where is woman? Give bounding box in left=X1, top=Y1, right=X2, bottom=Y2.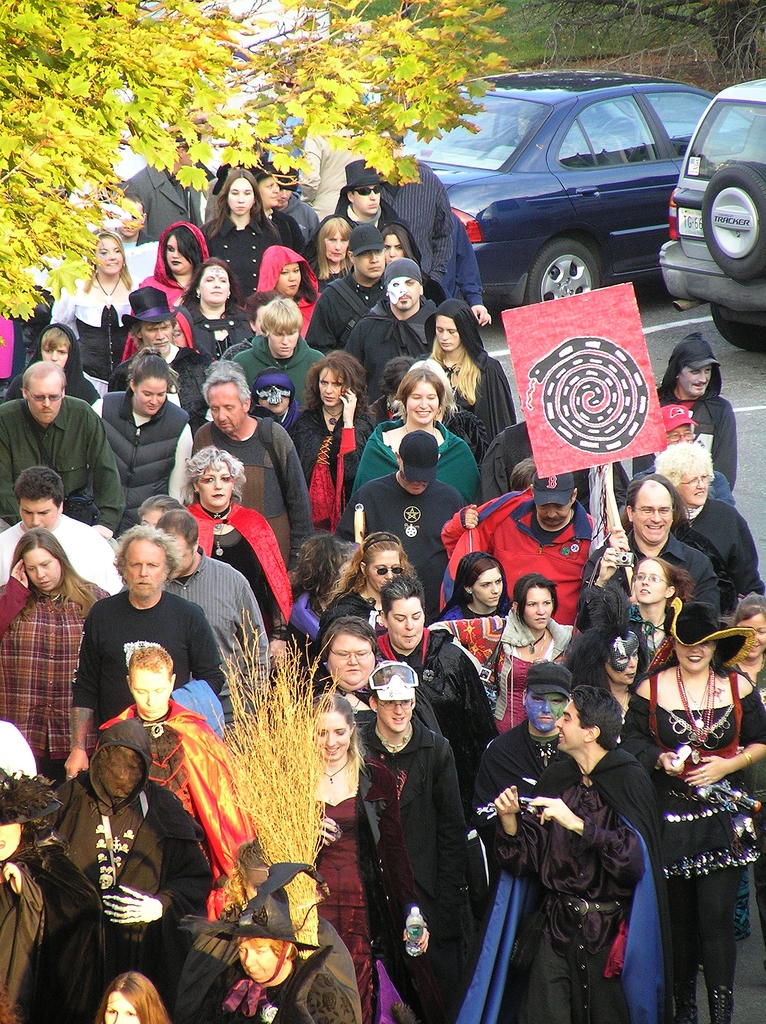
left=734, top=593, right=765, bottom=697.
